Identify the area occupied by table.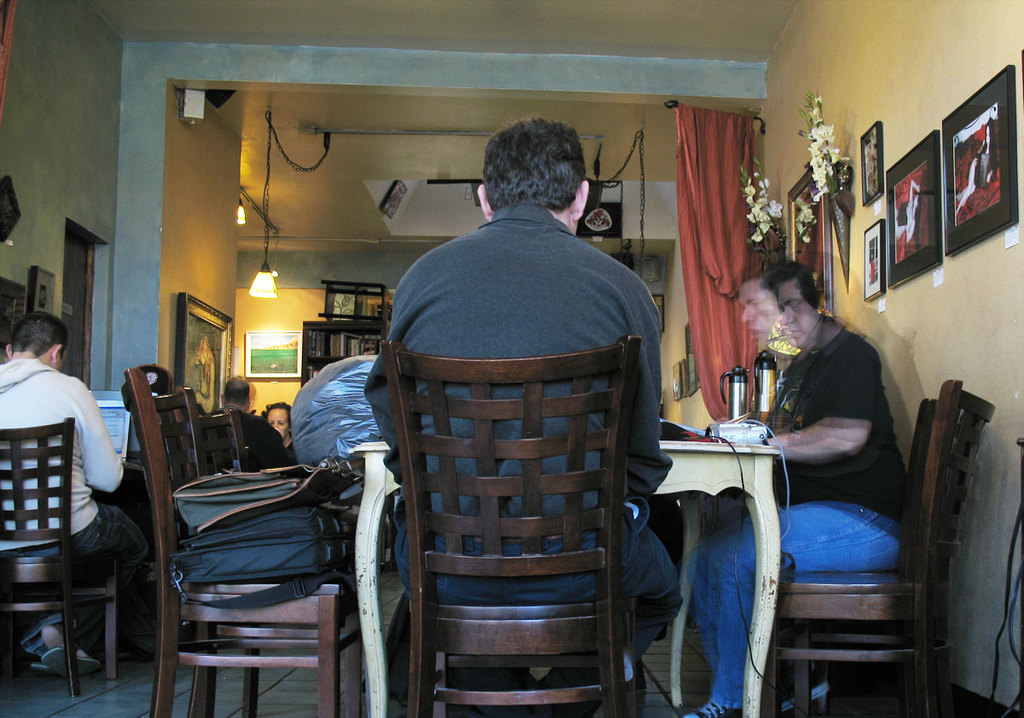
Area: BBox(350, 406, 776, 717).
